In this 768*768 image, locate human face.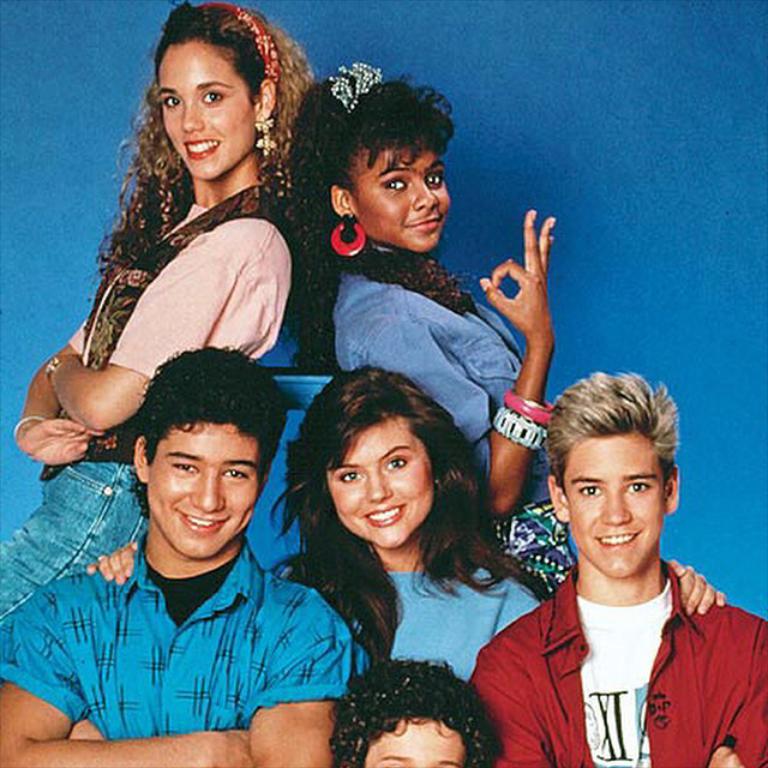
Bounding box: 349:148:452:247.
